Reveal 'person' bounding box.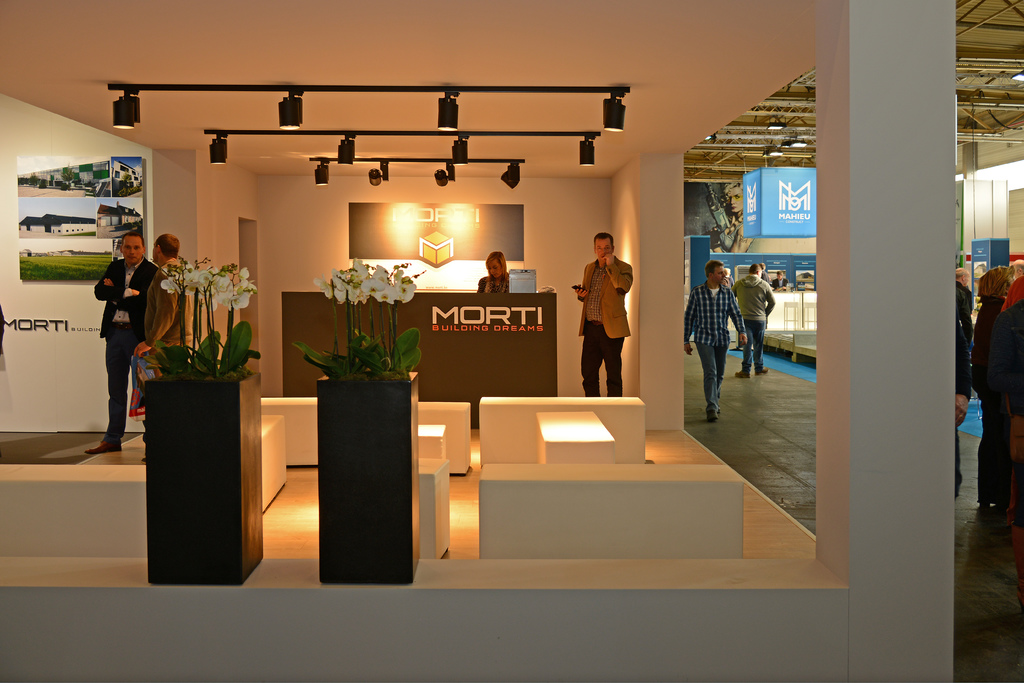
Revealed: BBox(732, 262, 771, 375).
